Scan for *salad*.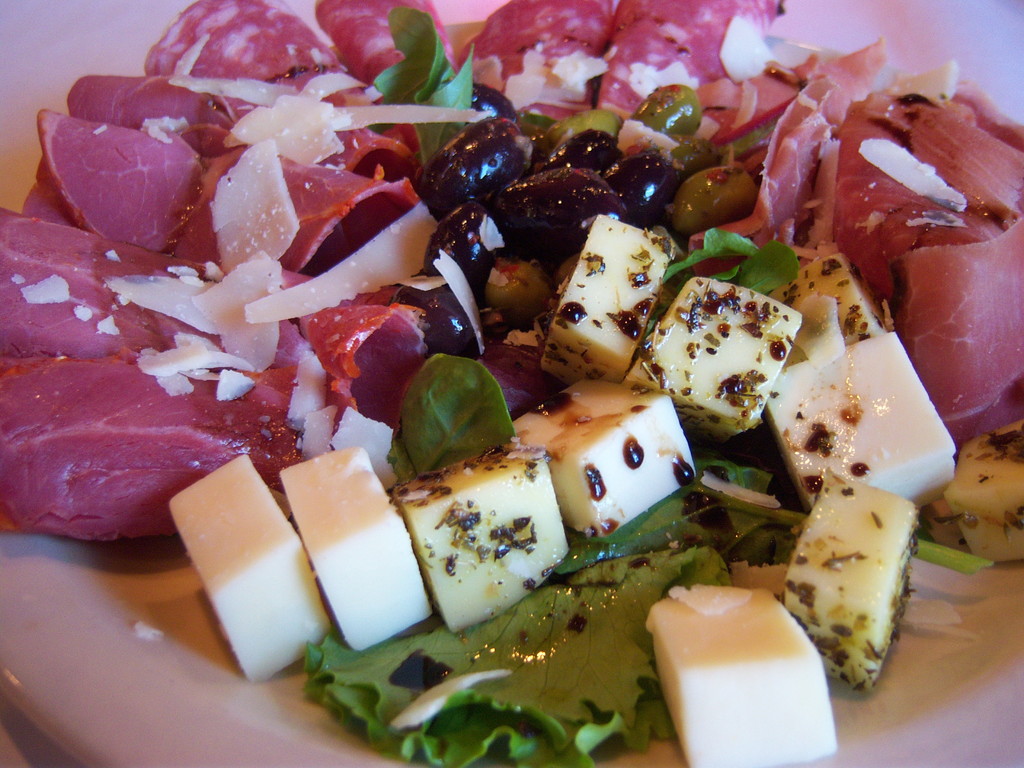
Scan result: x1=0 y1=0 x2=1023 y2=767.
